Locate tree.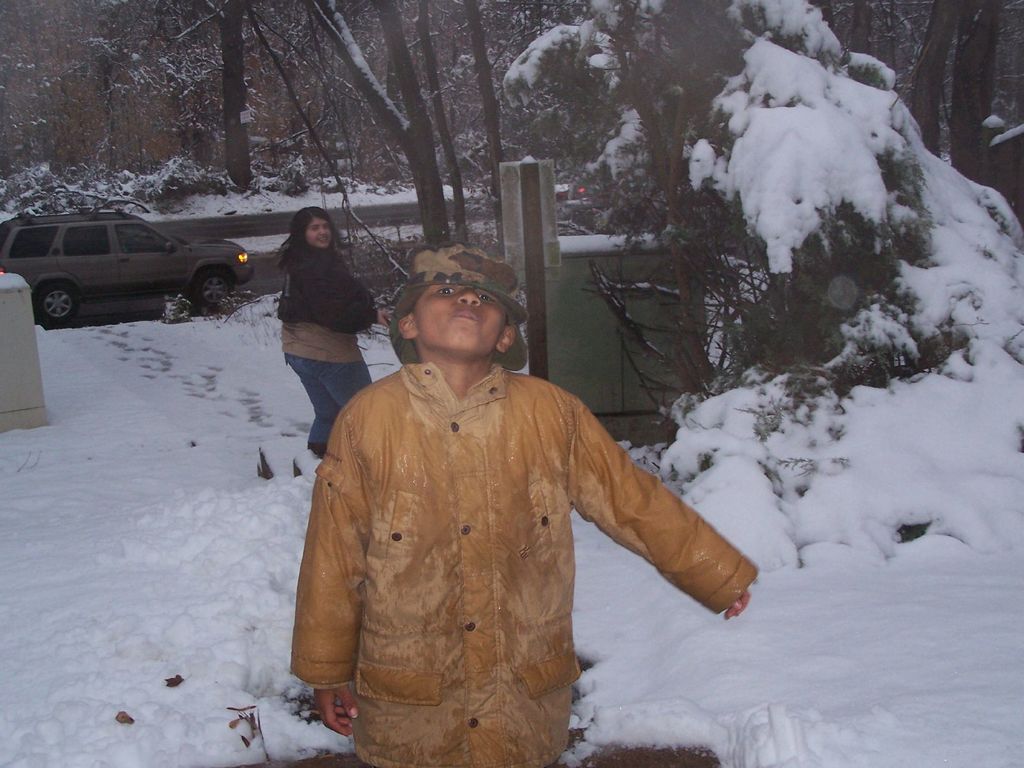
Bounding box: <bbox>0, 0, 591, 244</bbox>.
